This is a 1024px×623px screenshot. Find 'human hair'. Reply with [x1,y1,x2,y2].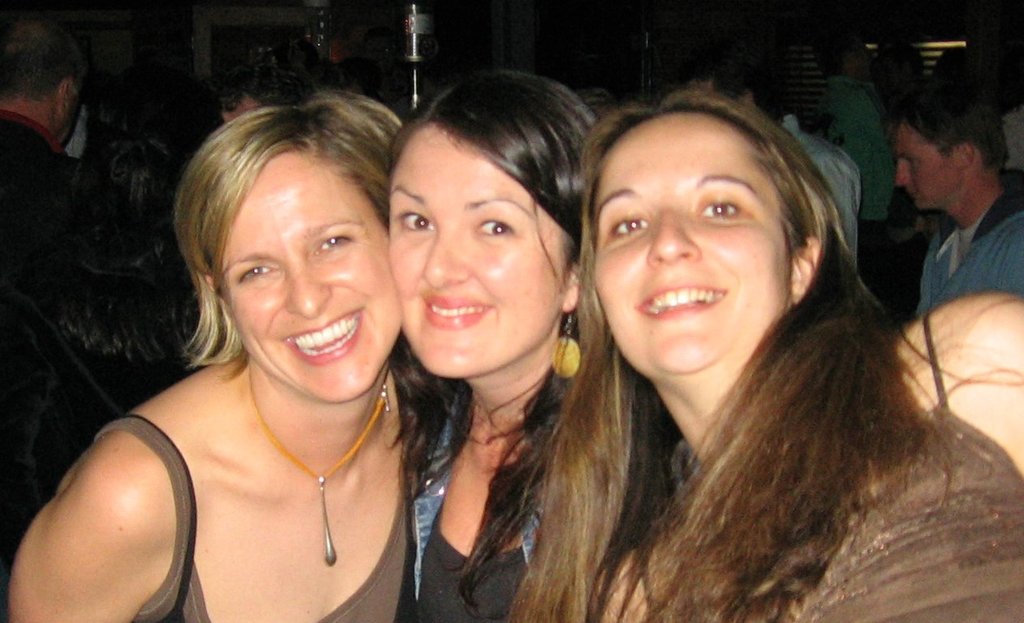
[389,71,683,622].
